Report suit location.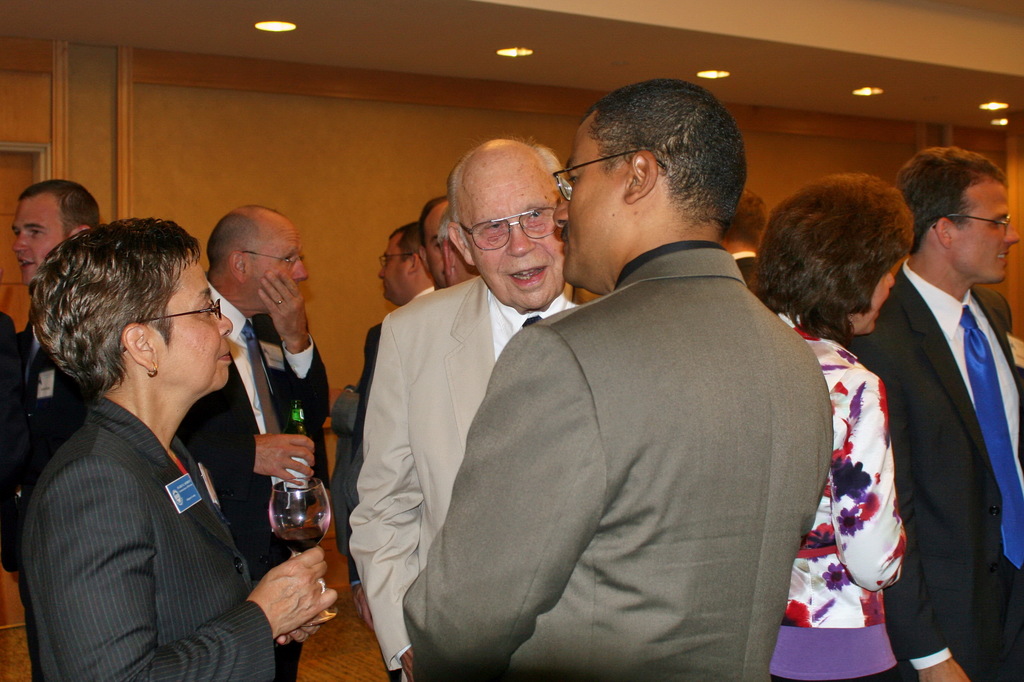
Report: [17, 393, 278, 681].
